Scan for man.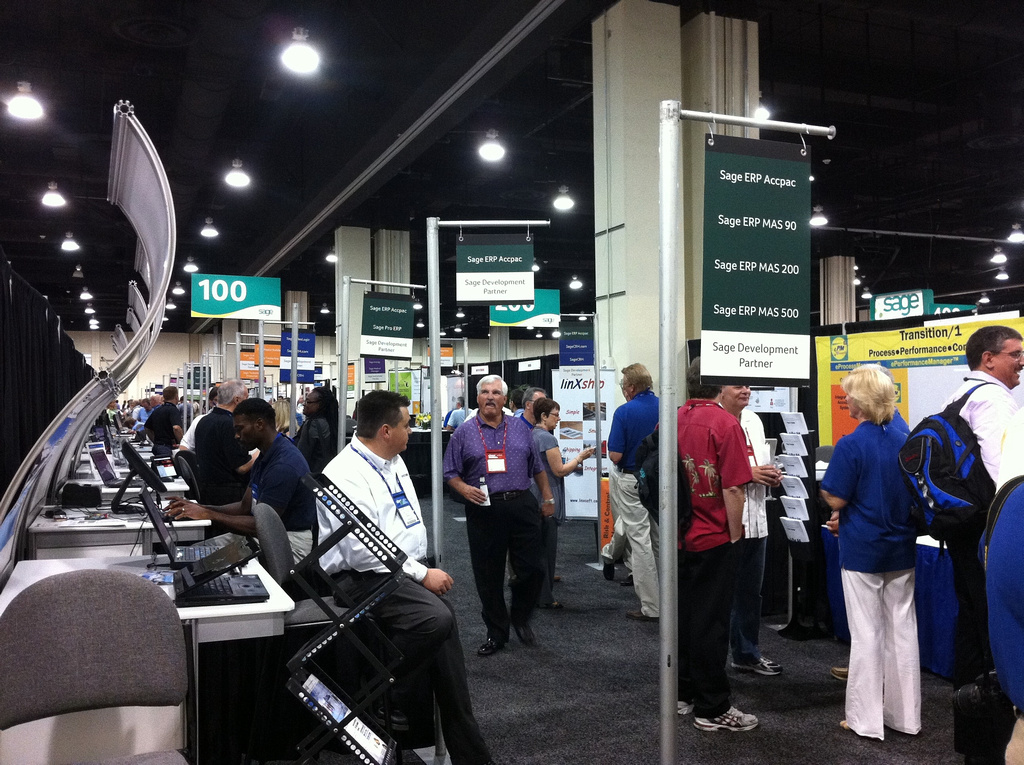
Scan result: pyautogui.locateOnScreen(450, 397, 562, 653).
